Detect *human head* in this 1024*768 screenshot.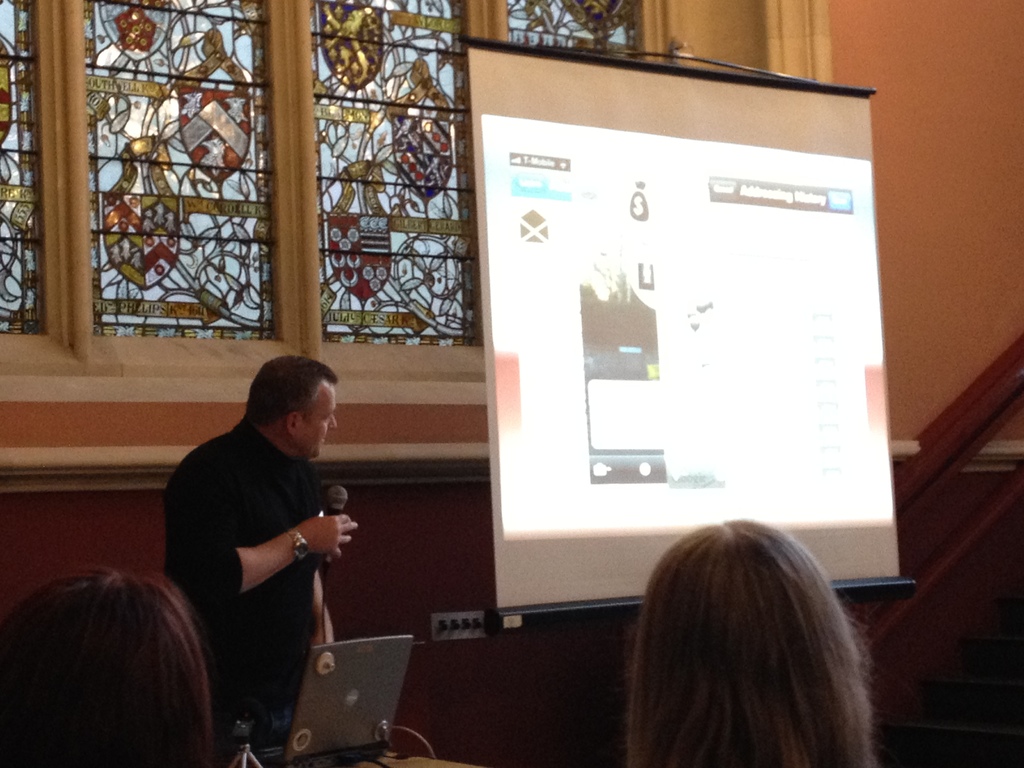
Detection: x1=621, y1=515, x2=881, y2=767.
